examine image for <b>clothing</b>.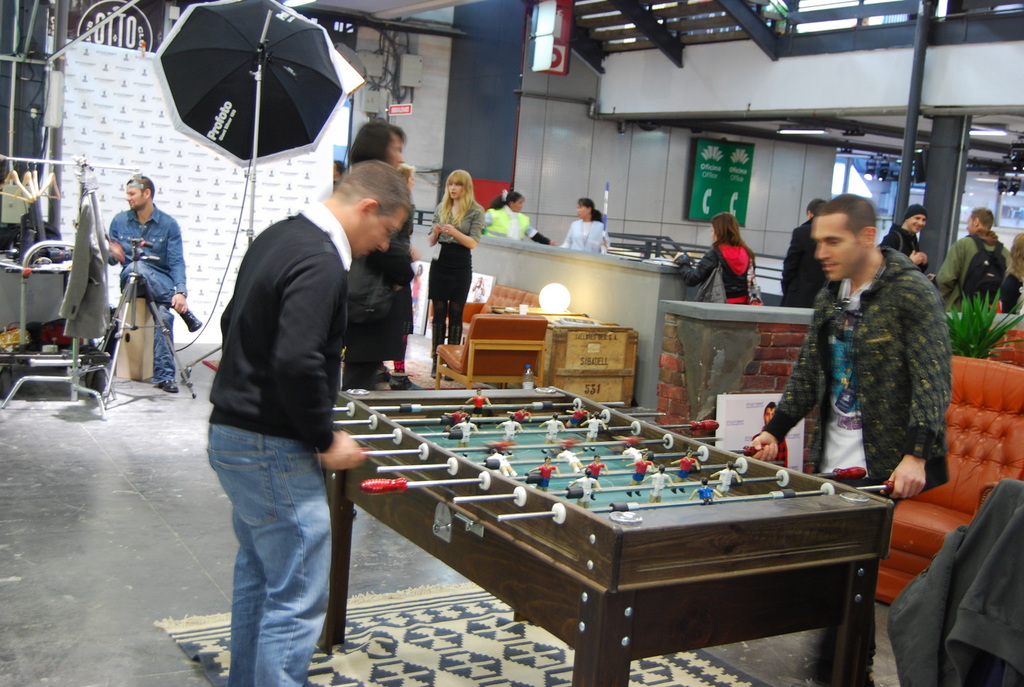
Examination result: box(555, 216, 612, 258).
